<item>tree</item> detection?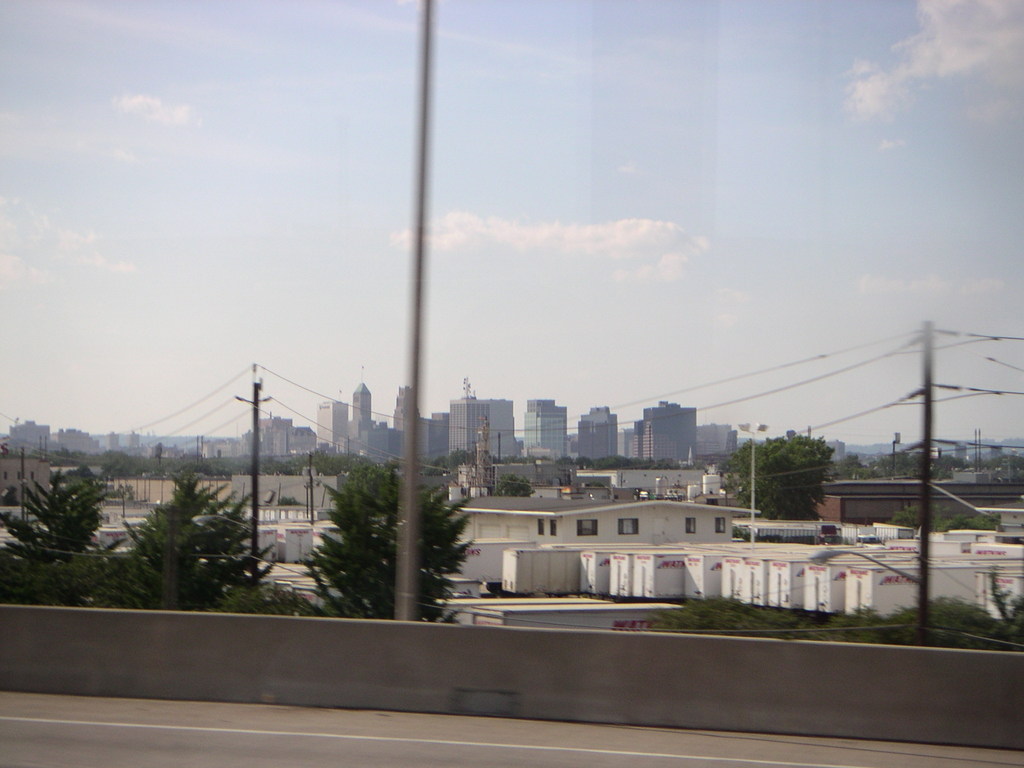
locate(711, 427, 861, 553)
